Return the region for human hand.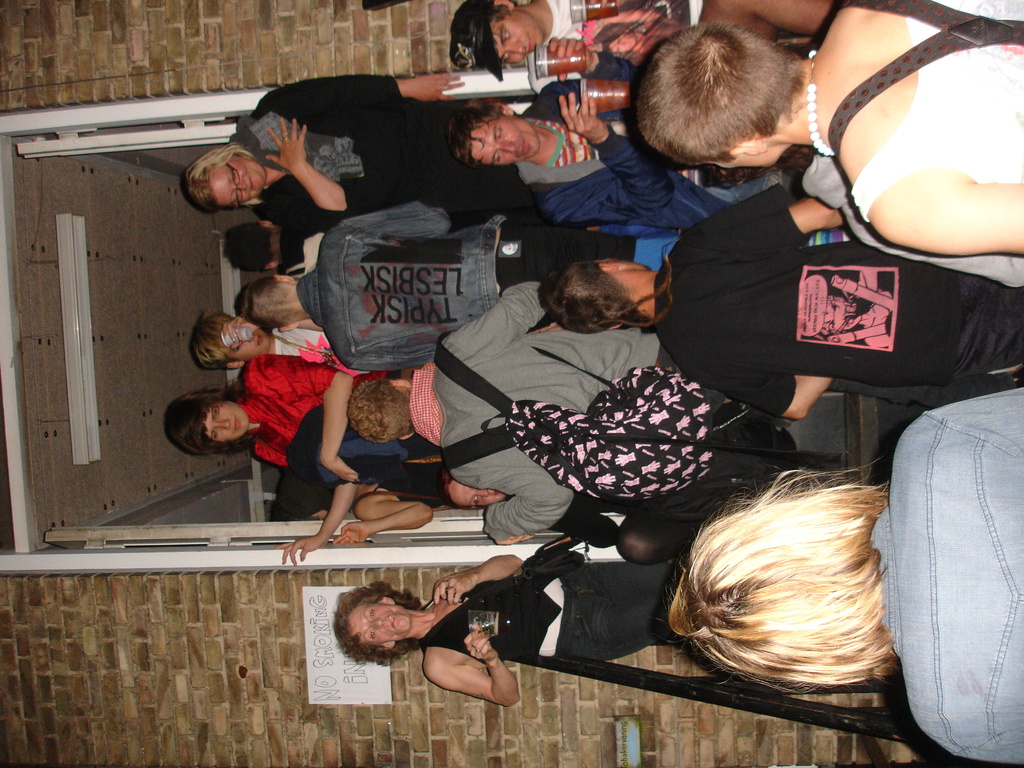
<region>275, 537, 323, 572</region>.
